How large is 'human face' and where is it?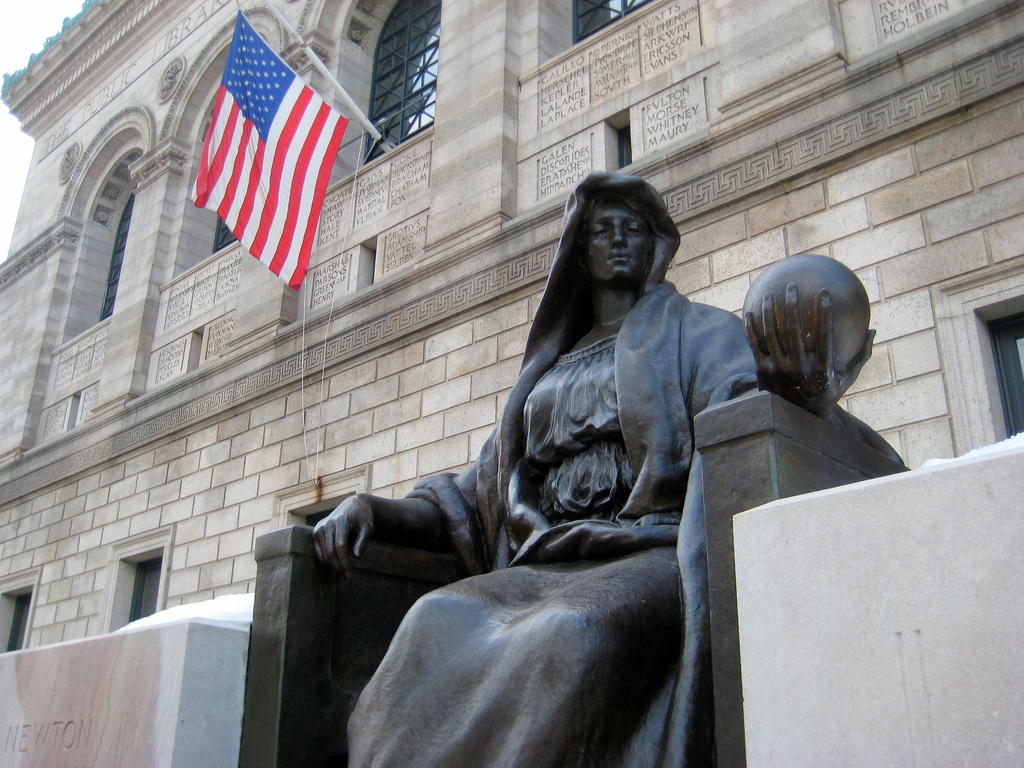
Bounding box: <bbox>578, 196, 655, 286</bbox>.
